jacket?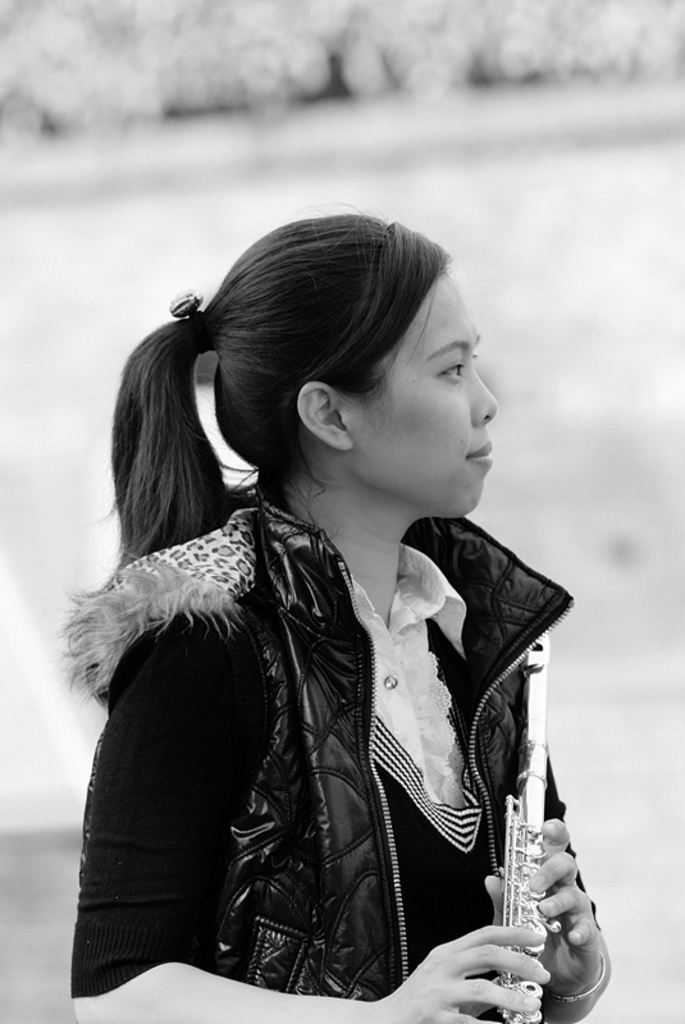
l=117, t=507, r=549, b=1015
